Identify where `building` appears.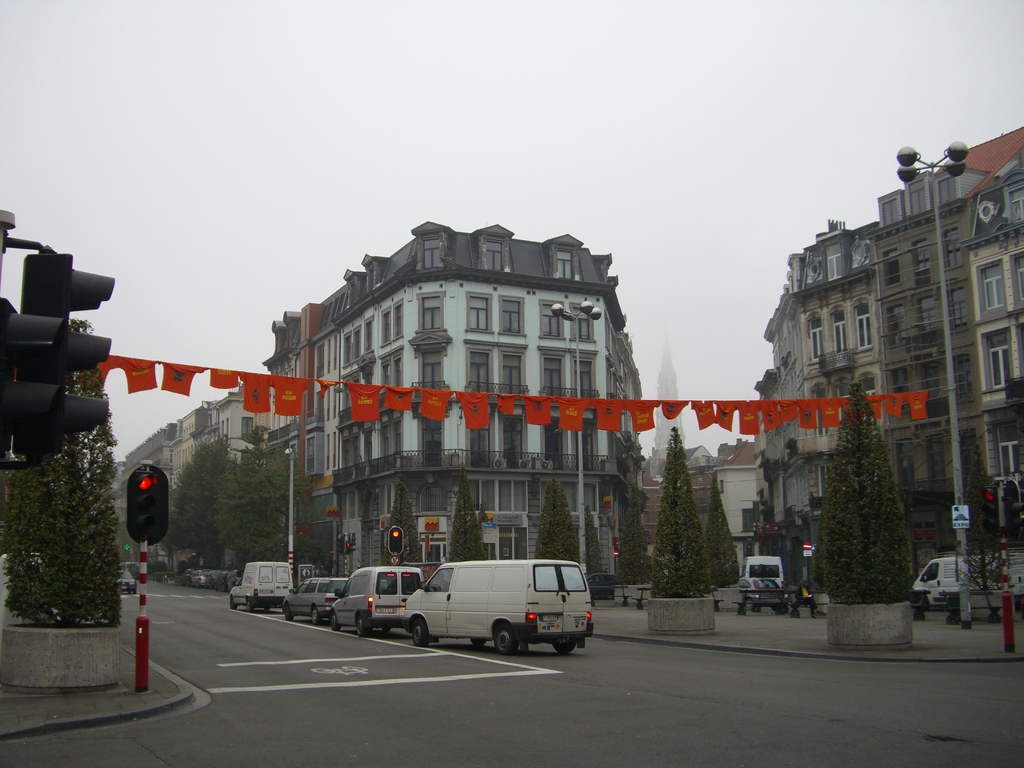
Appears at bbox=(648, 446, 714, 541).
